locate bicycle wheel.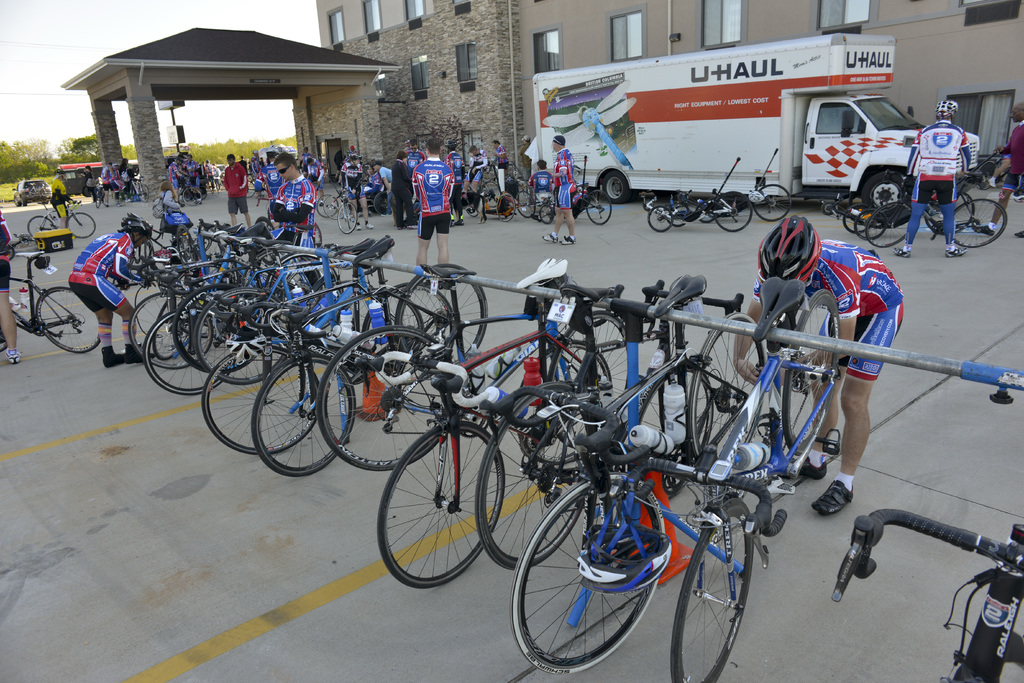
Bounding box: pyautogui.locateOnScreen(142, 309, 237, 397).
